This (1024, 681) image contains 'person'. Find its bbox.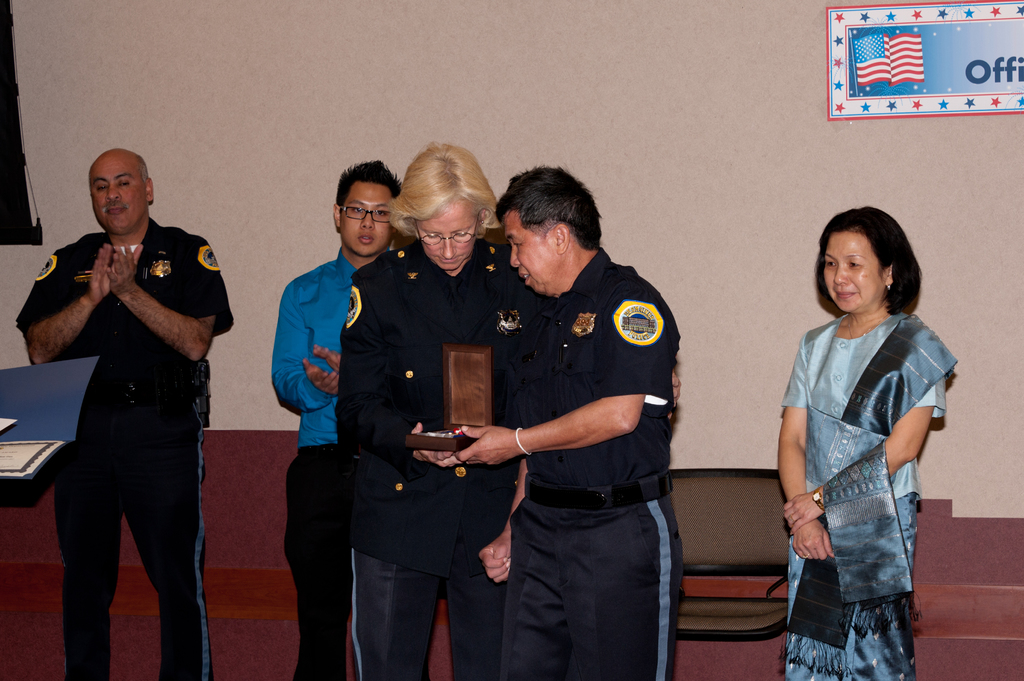
13 144 233 680.
